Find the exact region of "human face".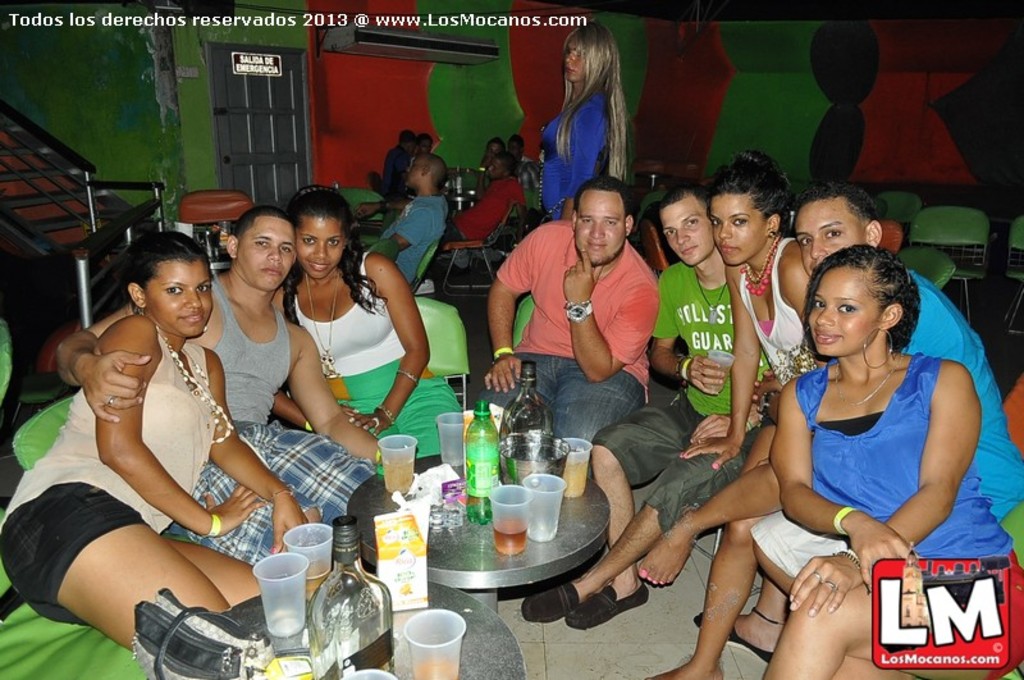
Exact region: <box>506,137,522,163</box>.
